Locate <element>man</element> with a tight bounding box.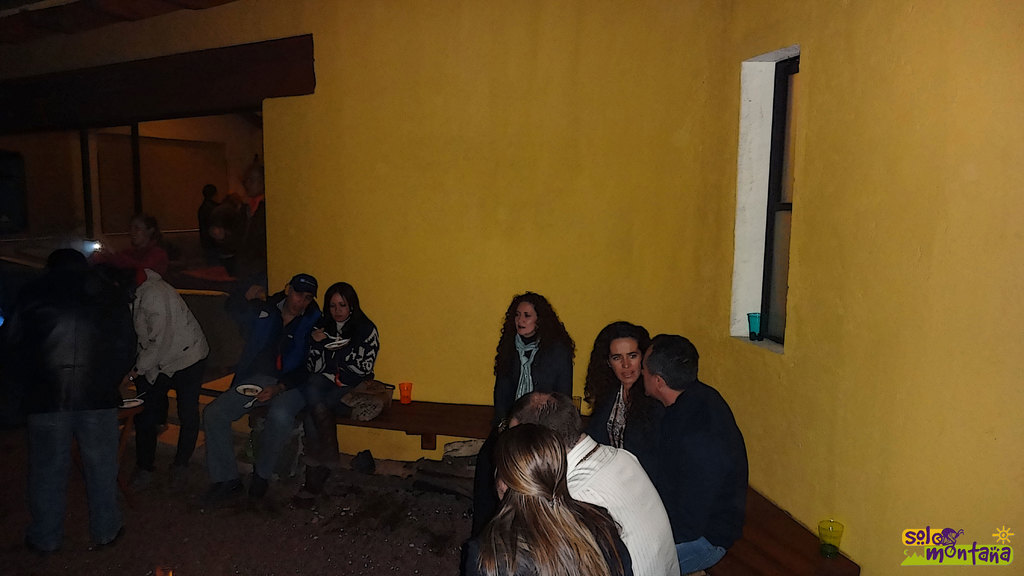
crop(220, 161, 269, 338).
